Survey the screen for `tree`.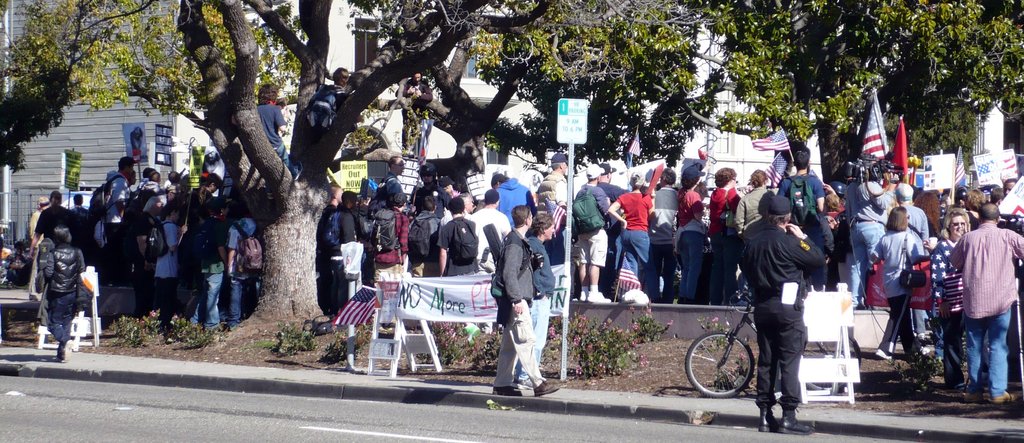
Survey found: (left=698, top=0, right=885, bottom=128).
